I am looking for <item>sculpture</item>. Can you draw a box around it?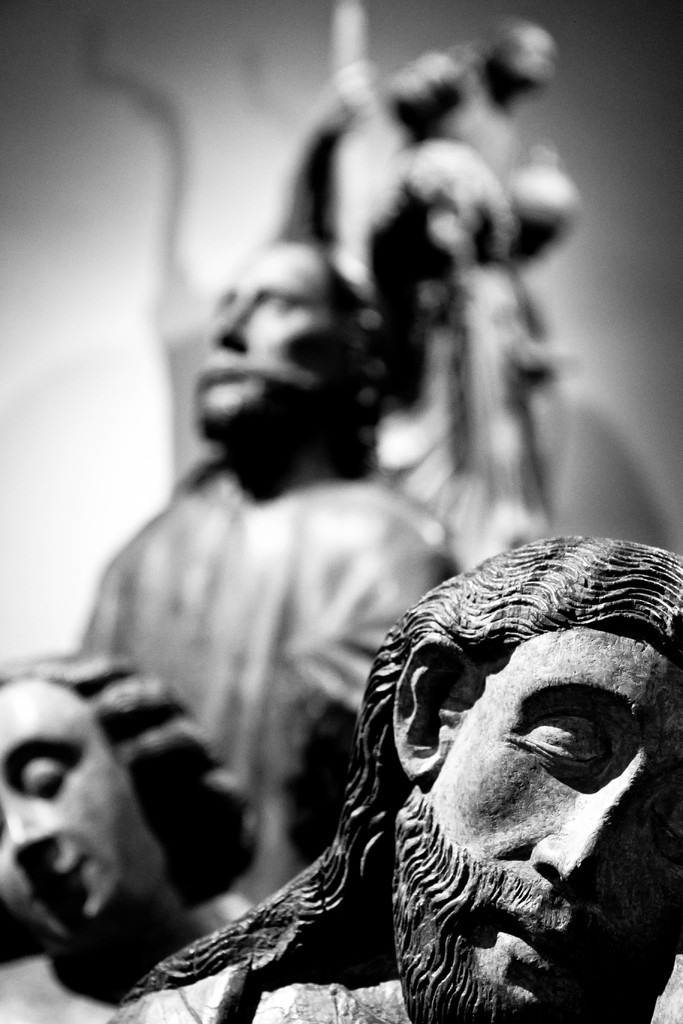
Sure, the bounding box is box=[37, 0, 581, 911].
